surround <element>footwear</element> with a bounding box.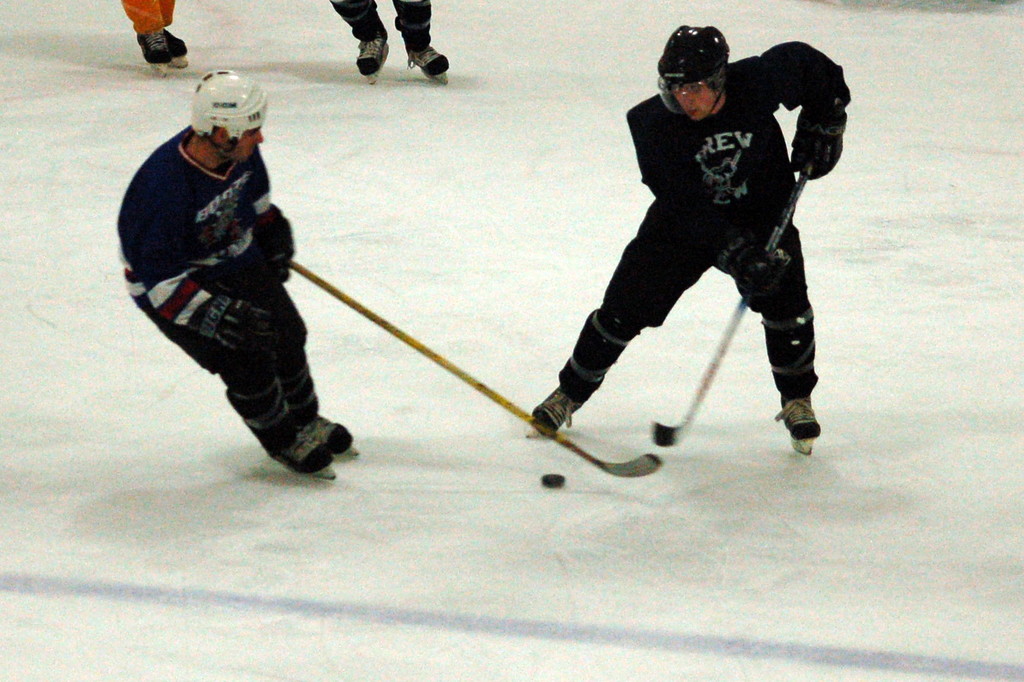
crop(774, 395, 819, 440).
